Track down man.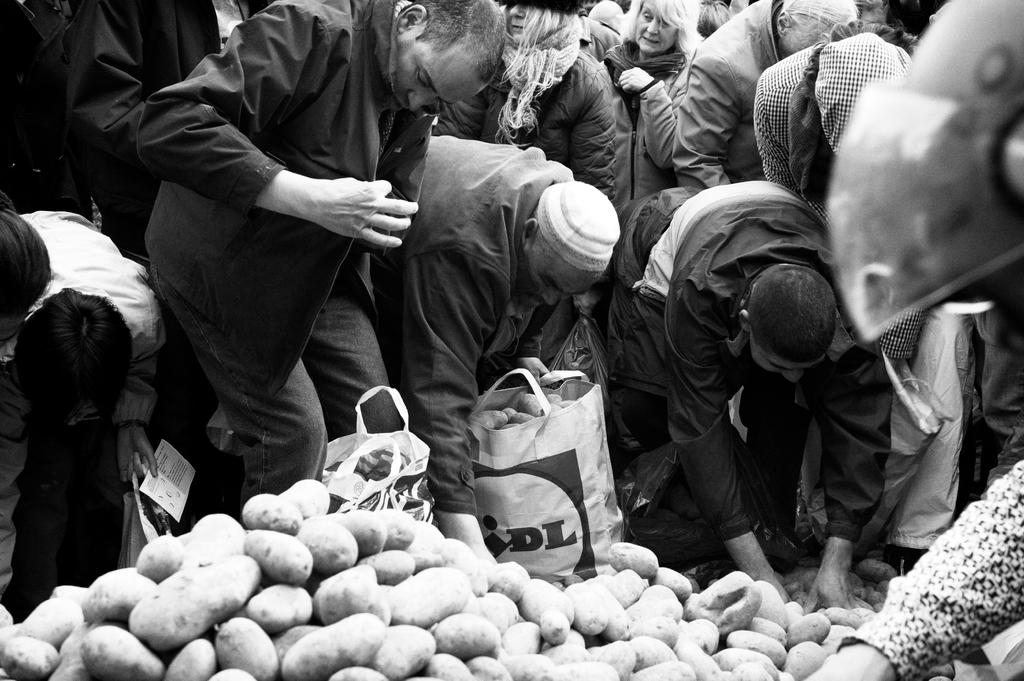
Tracked to l=671, t=0, r=858, b=187.
